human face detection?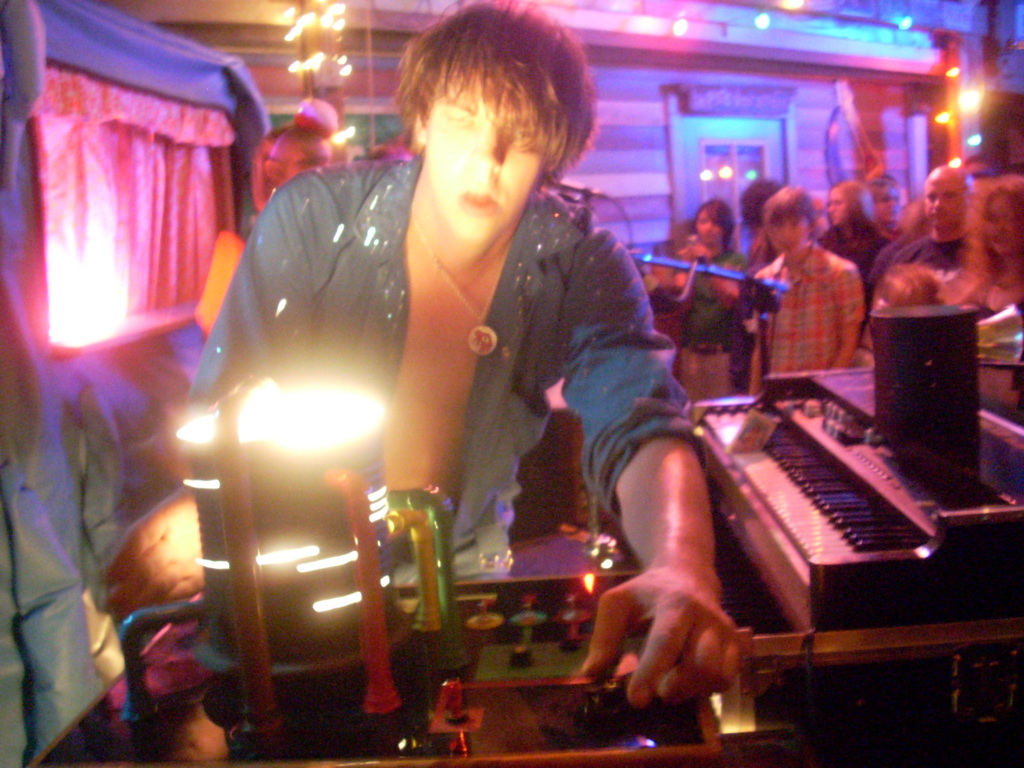
x1=769, y1=219, x2=811, y2=259
